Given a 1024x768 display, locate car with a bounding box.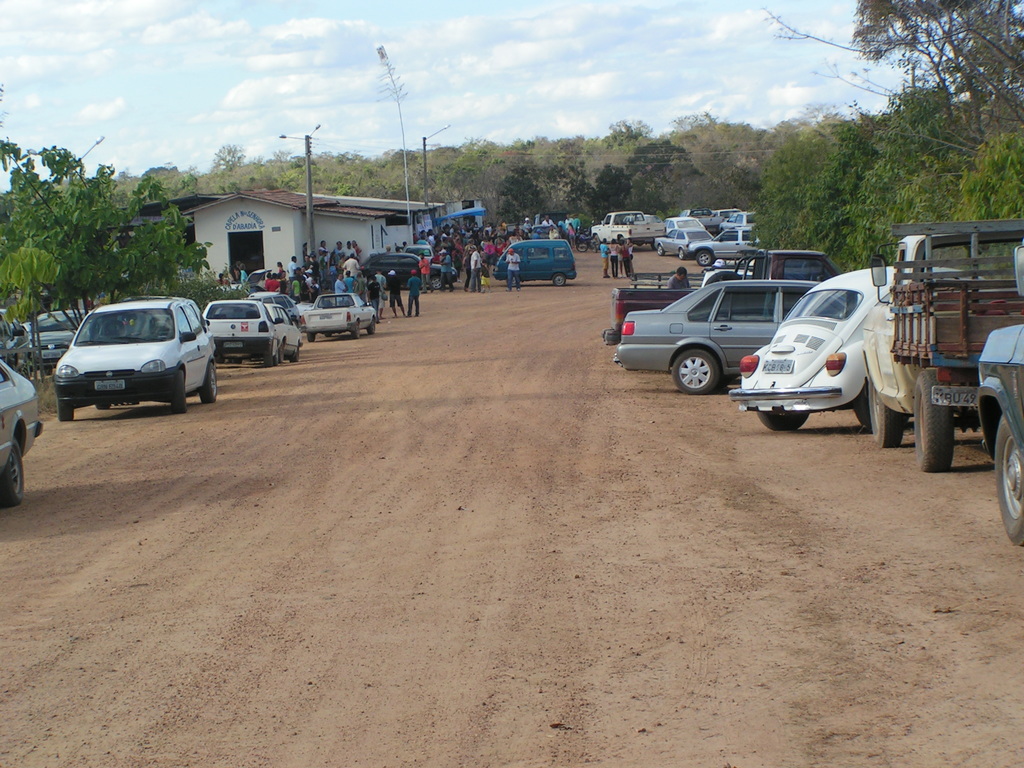
Located: (left=655, top=228, right=714, bottom=262).
